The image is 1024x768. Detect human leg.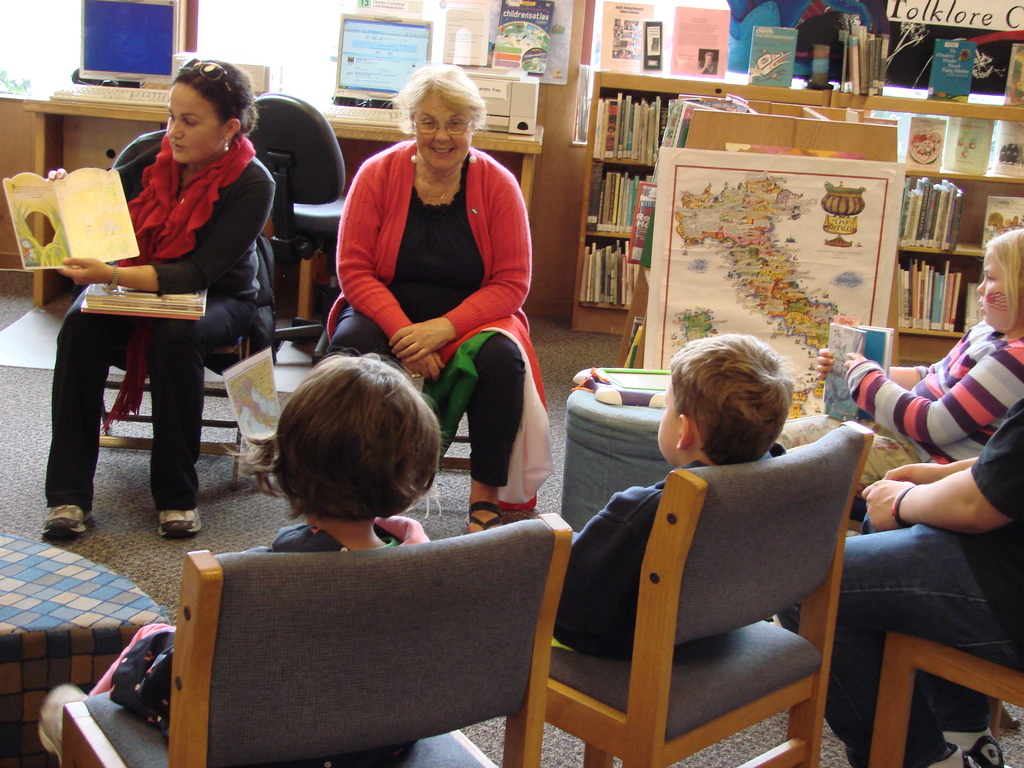
Detection: (x1=141, y1=278, x2=268, y2=531).
